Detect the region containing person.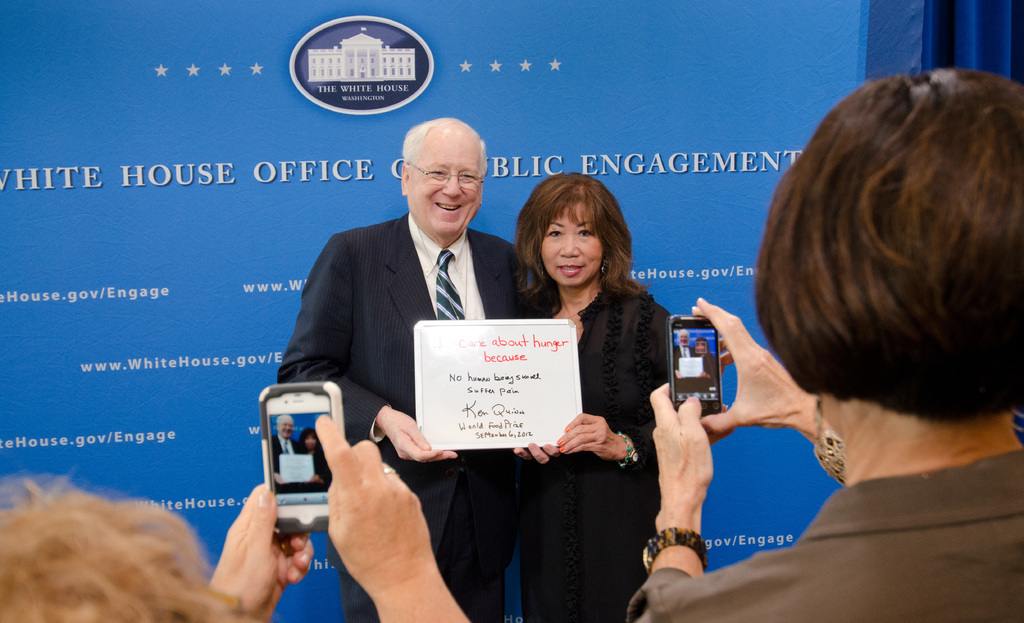
x1=0, y1=405, x2=470, y2=622.
